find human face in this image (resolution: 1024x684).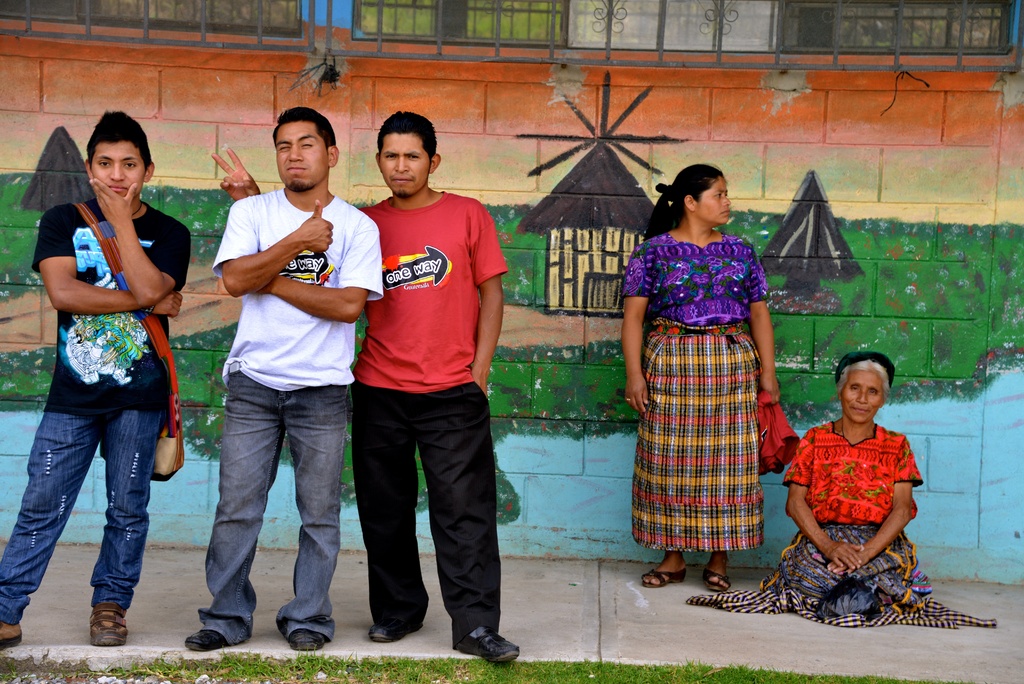
842,372,885,423.
